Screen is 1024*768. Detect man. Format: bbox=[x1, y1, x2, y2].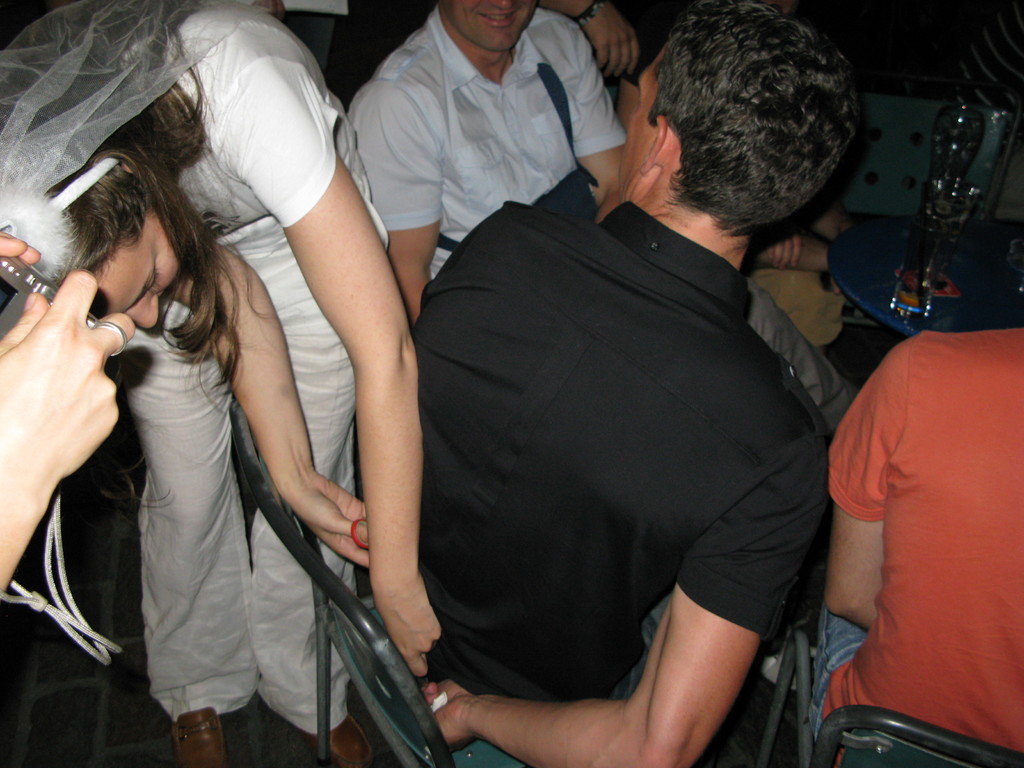
bbox=[348, 0, 625, 349].
